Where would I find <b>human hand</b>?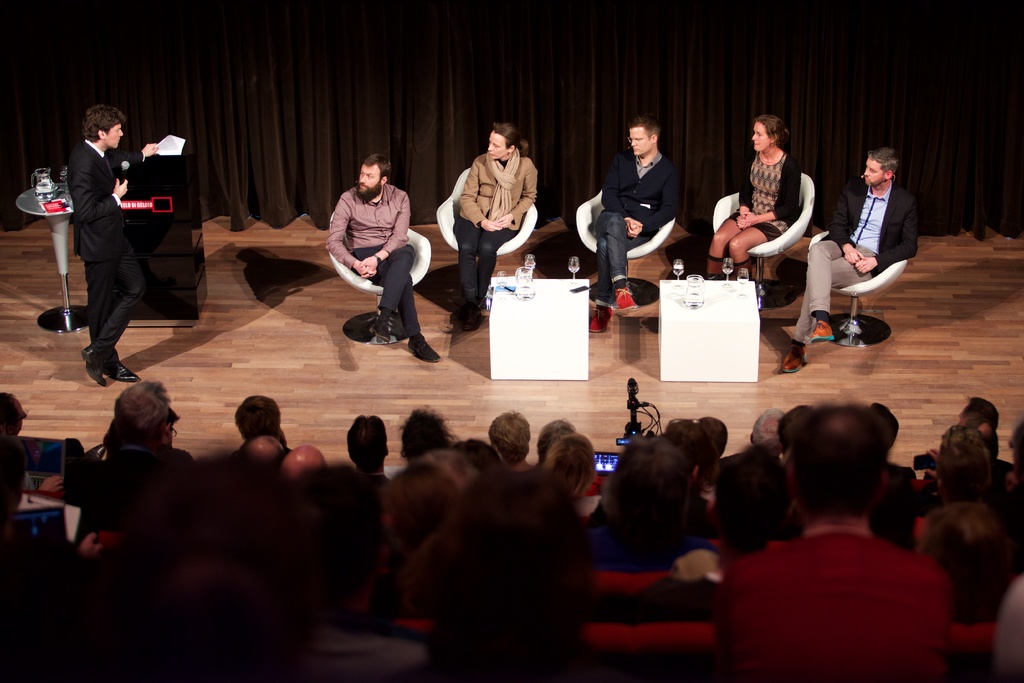
At <region>80, 531, 102, 558</region>.
